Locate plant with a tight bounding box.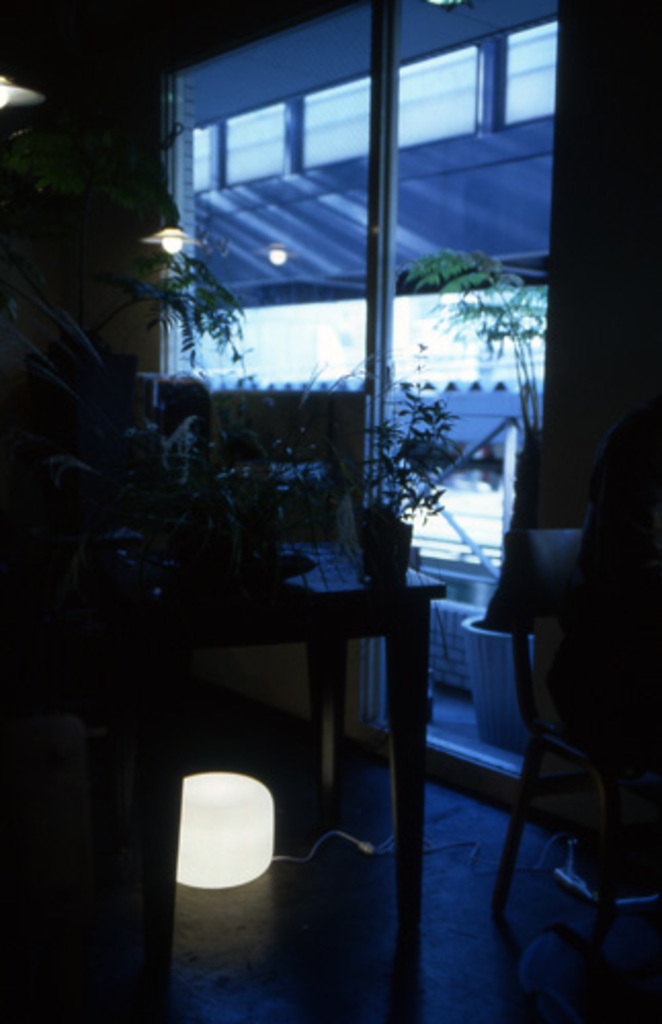
Rect(47, 238, 252, 391).
